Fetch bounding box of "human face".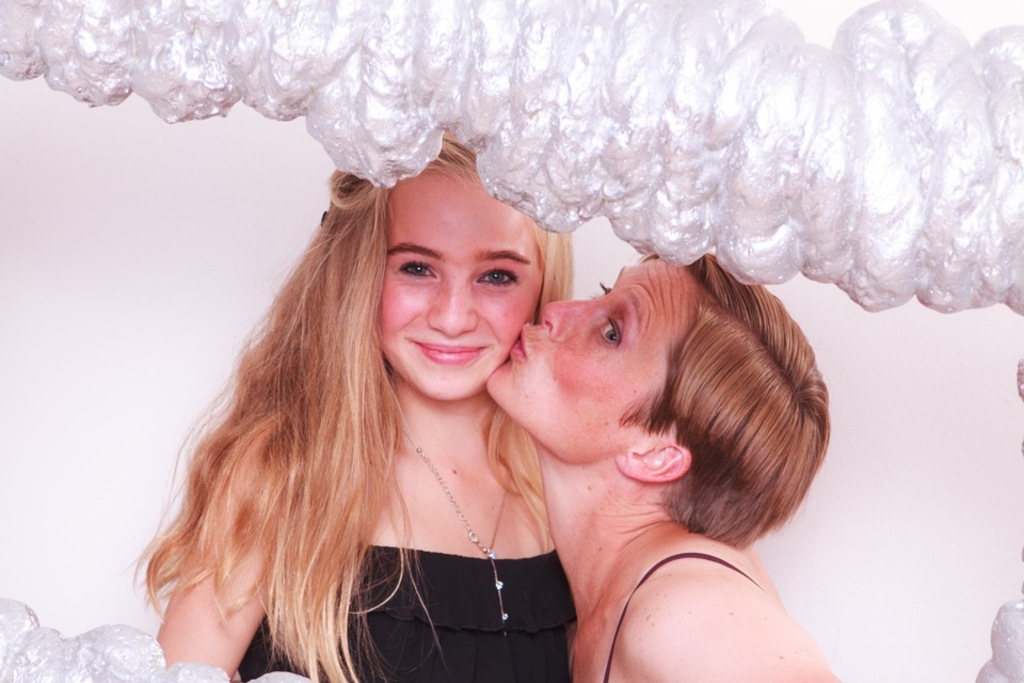
Bbox: x1=369 y1=154 x2=545 y2=409.
